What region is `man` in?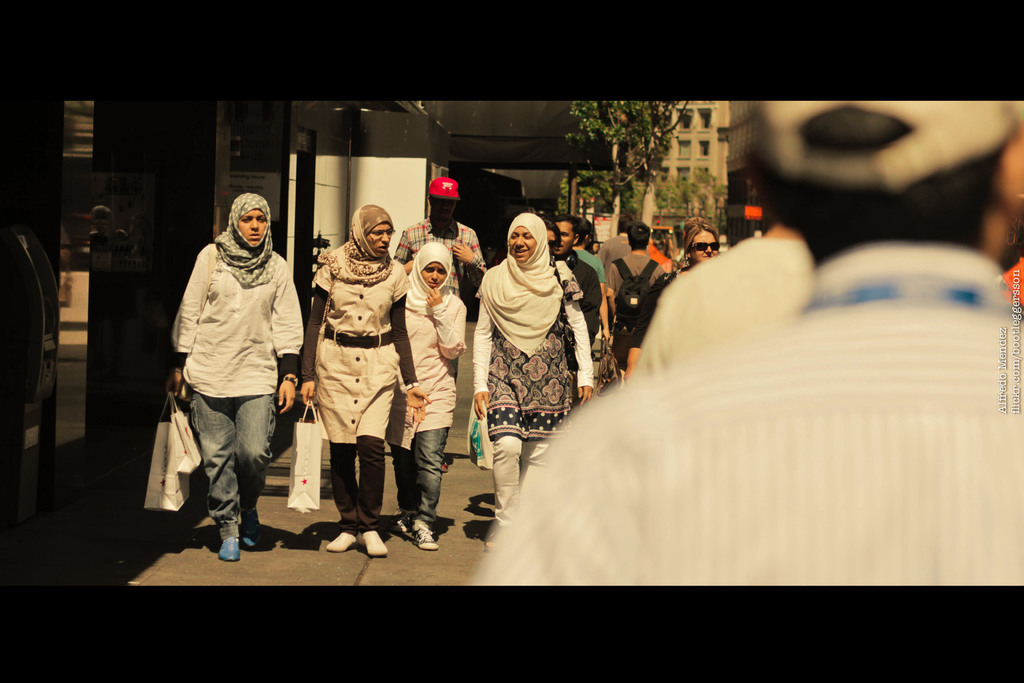
Rect(606, 220, 661, 372).
